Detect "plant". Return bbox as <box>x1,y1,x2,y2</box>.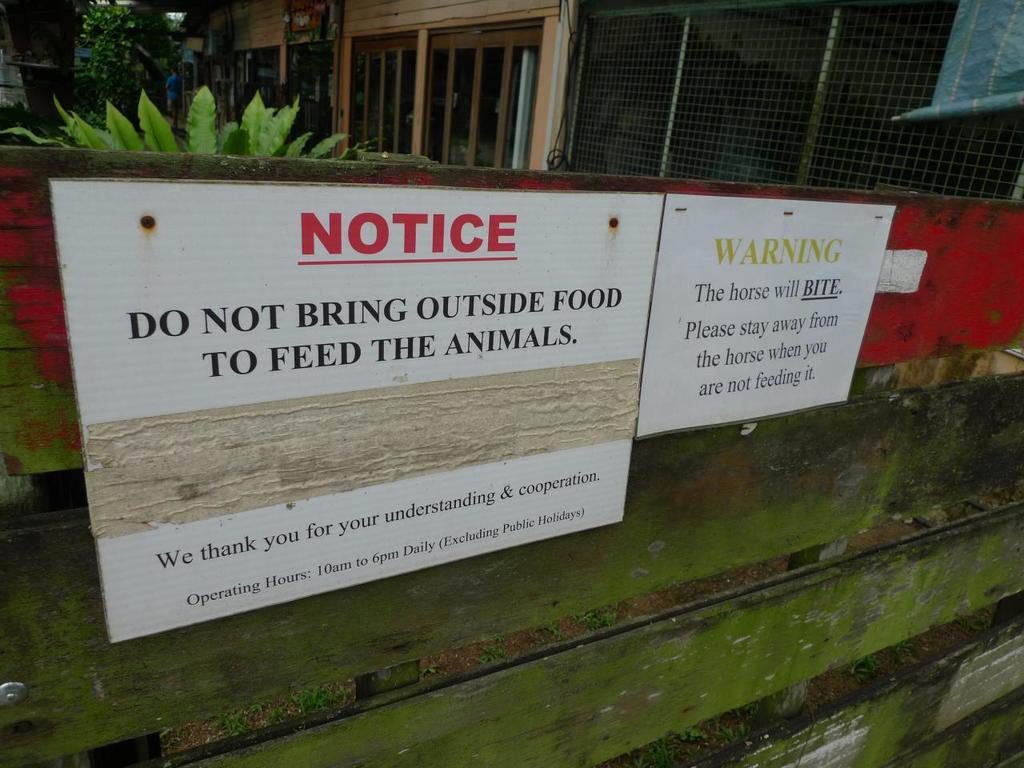
<box>426,666,446,690</box>.
